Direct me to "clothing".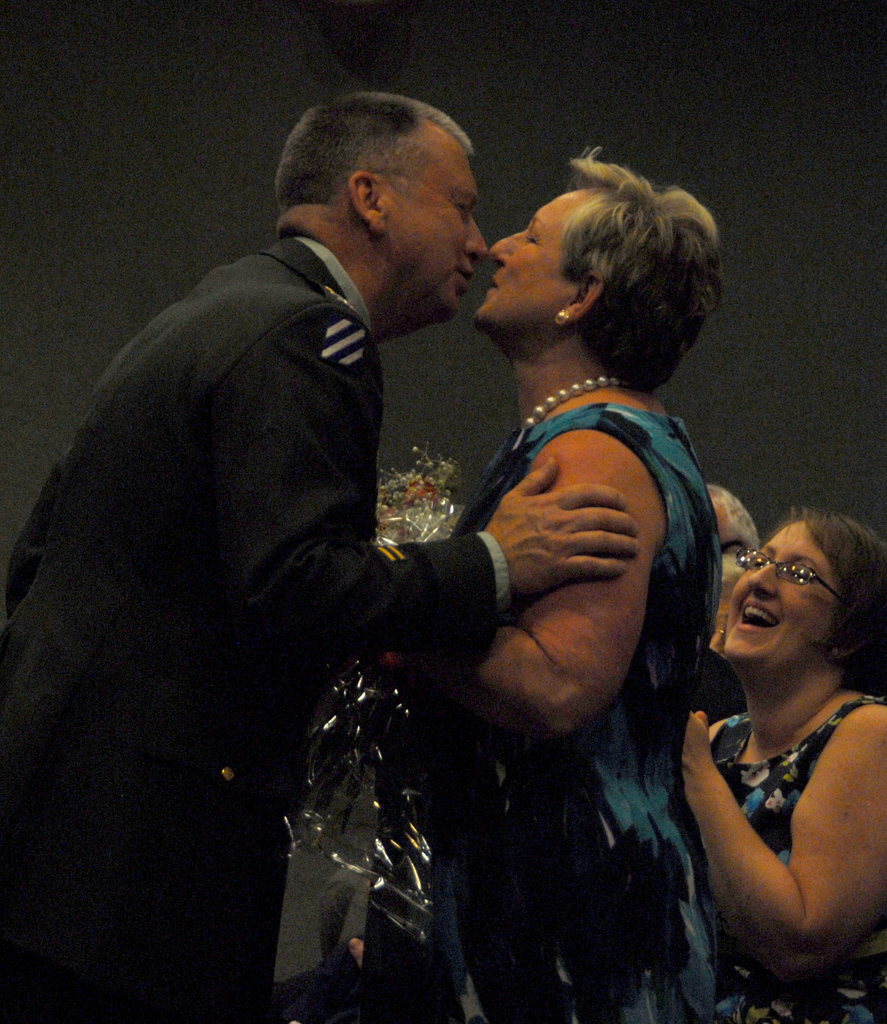
Direction: box(32, 189, 552, 945).
